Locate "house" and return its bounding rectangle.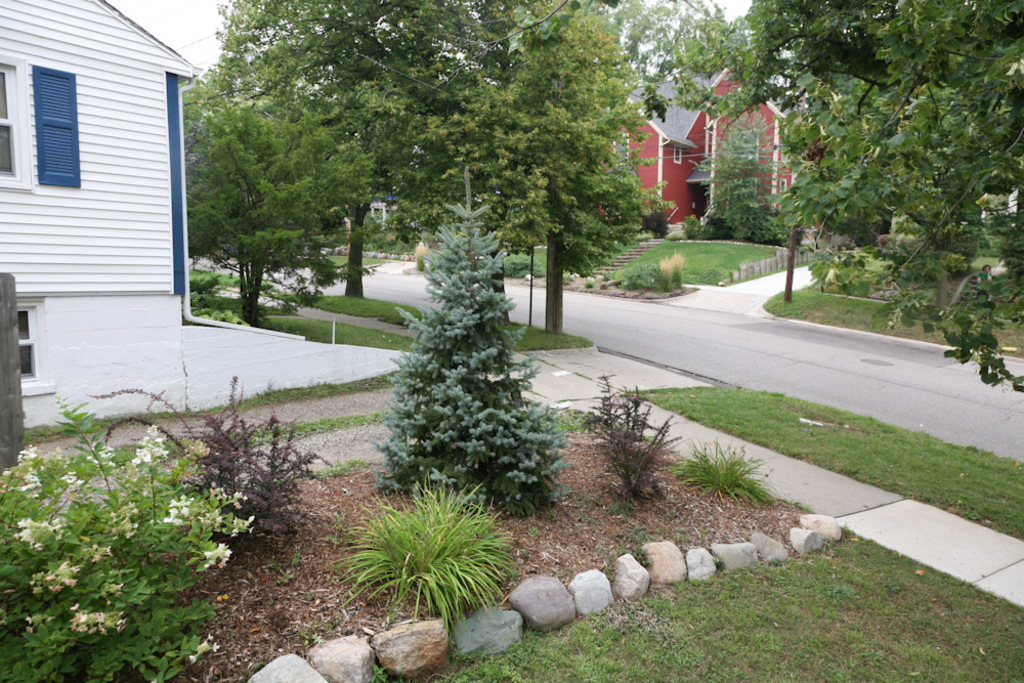
x1=602 y1=37 x2=815 y2=247.
